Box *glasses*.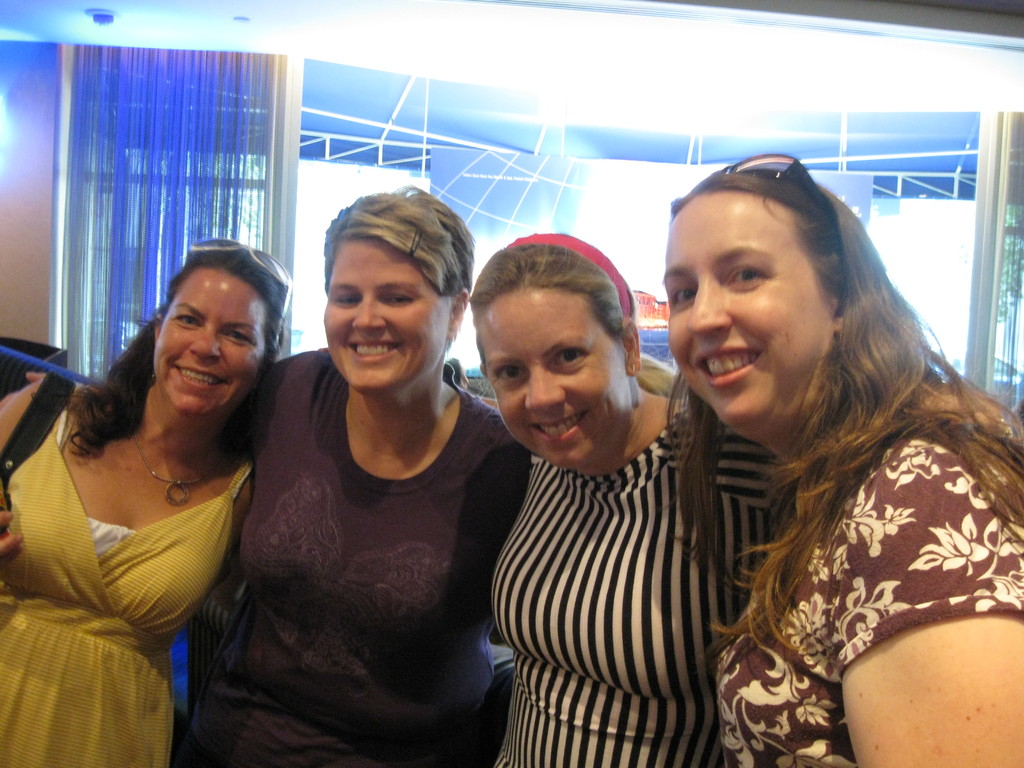
<region>188, 233, 292, 342</region>.
